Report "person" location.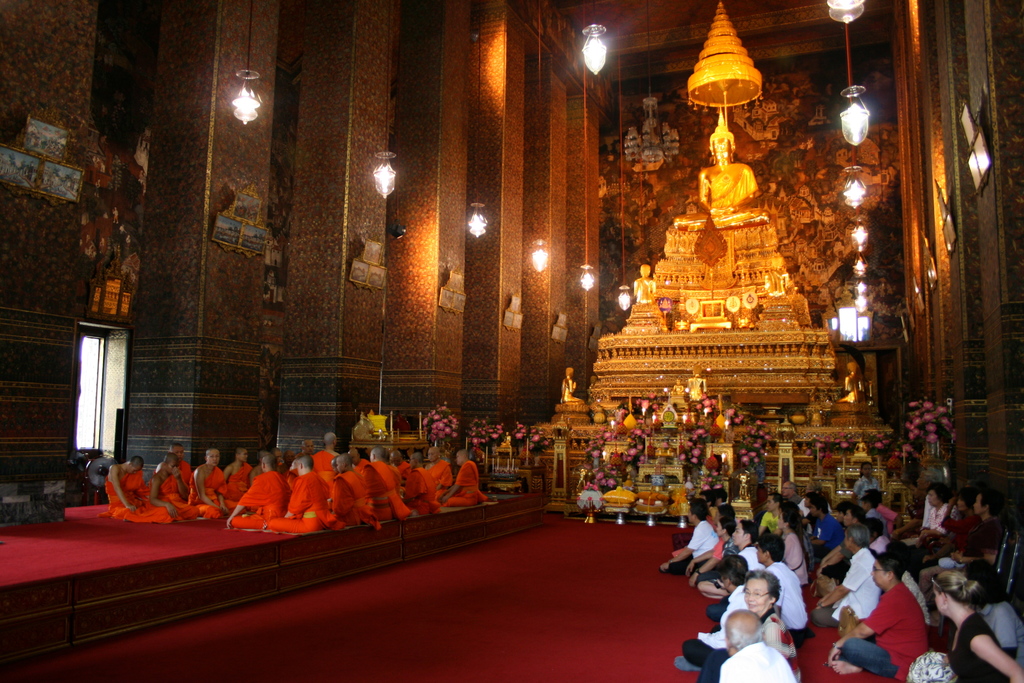
Report: x1=266, y1=457, x2=336, y2=539.
